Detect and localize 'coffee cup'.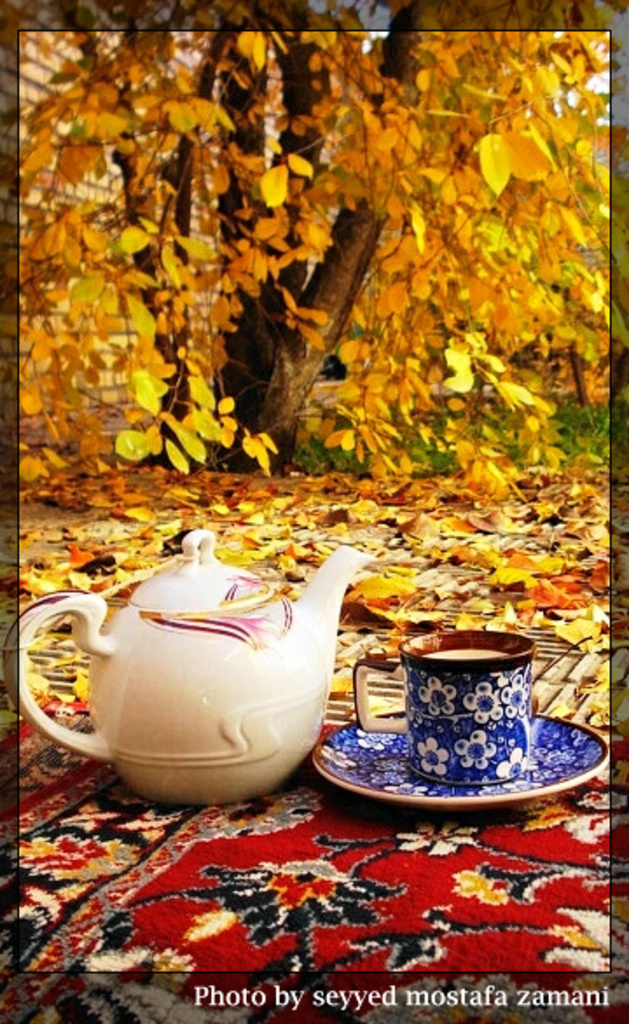
Localized at <region>349, 626, 540, 776</region>.
